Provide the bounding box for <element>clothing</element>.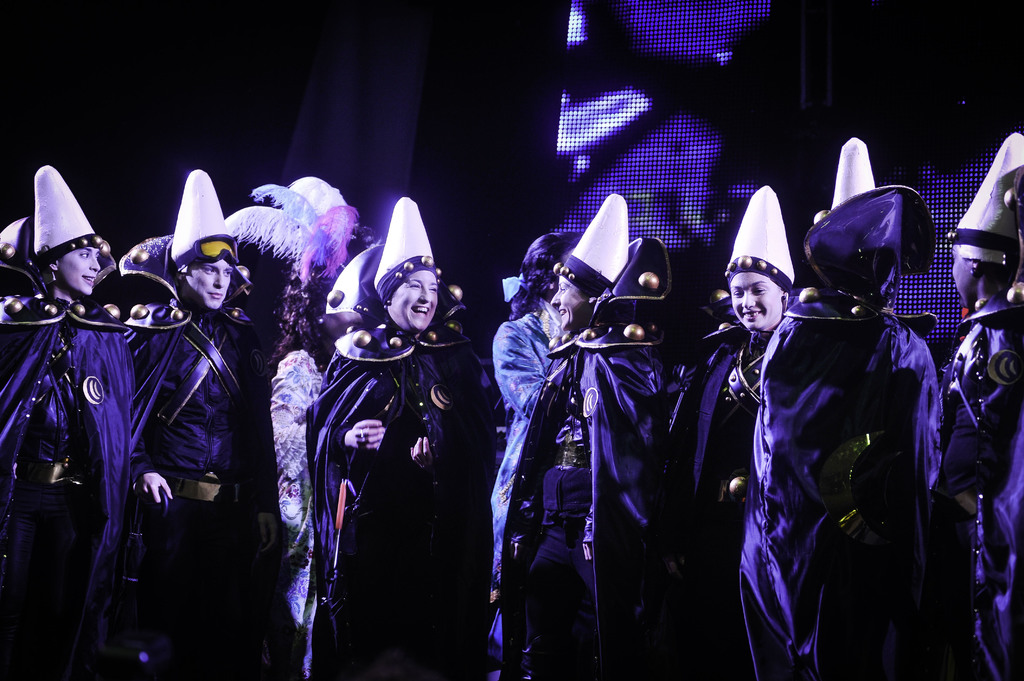
detection(748, 161, 950, 673).
